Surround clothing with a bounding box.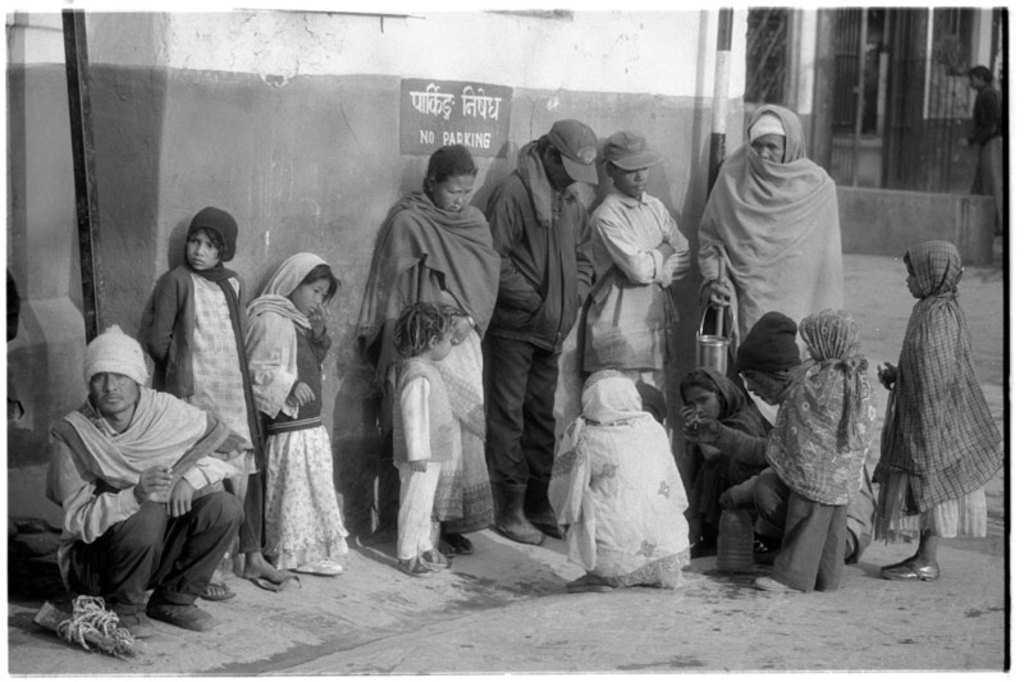
left=483, top=141, right=596, bottom=485.
